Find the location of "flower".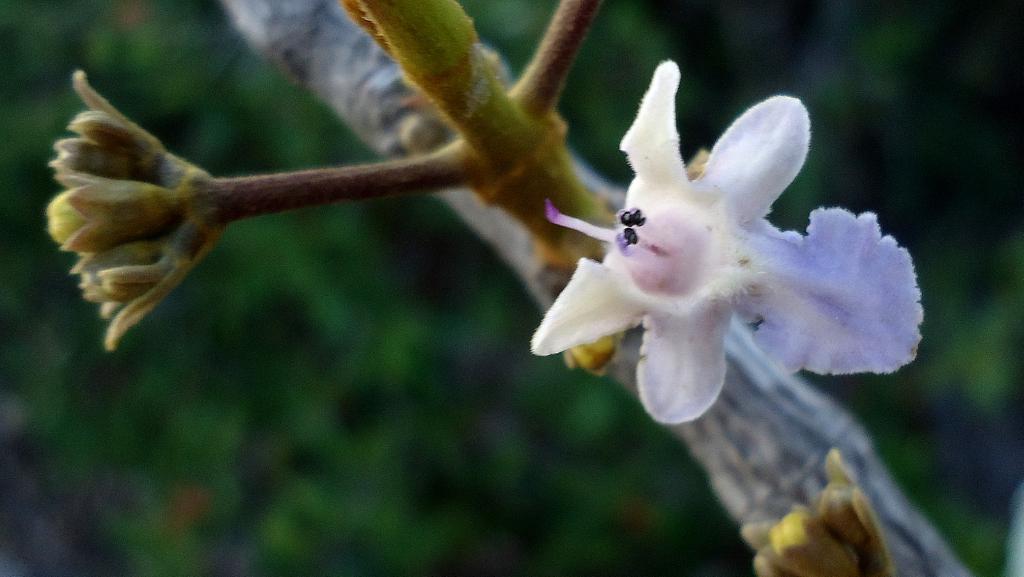
Location: (left=519, top=64, right=916, bottom=425).
